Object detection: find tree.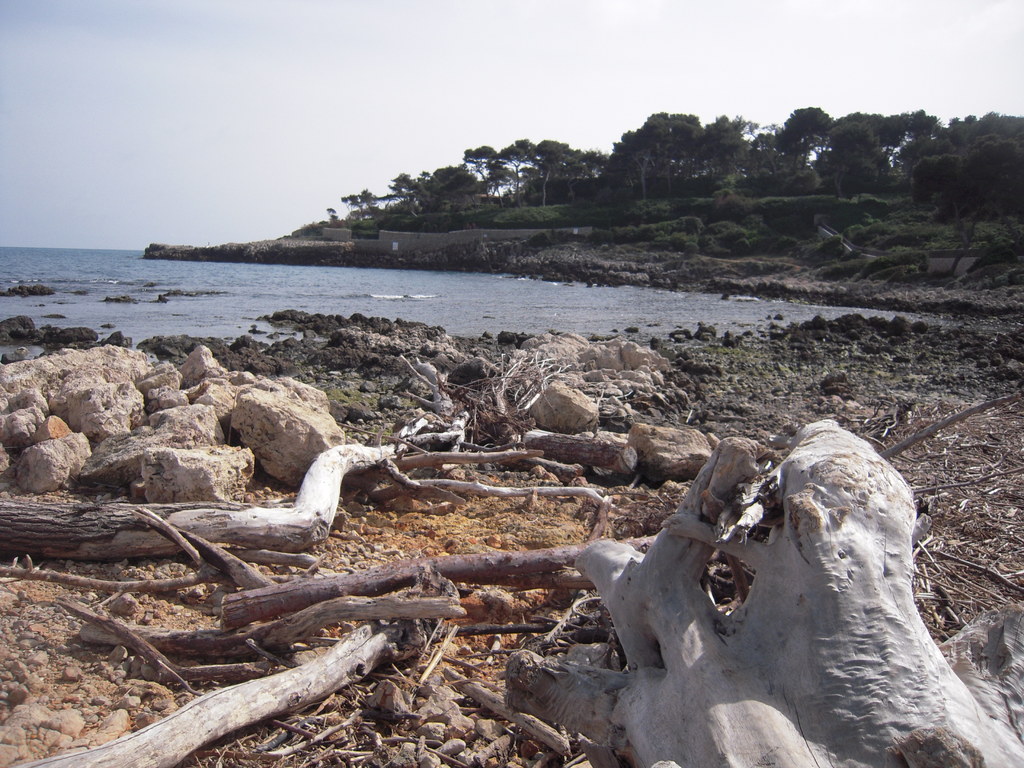
Rect(885, 99, 943, 178).
